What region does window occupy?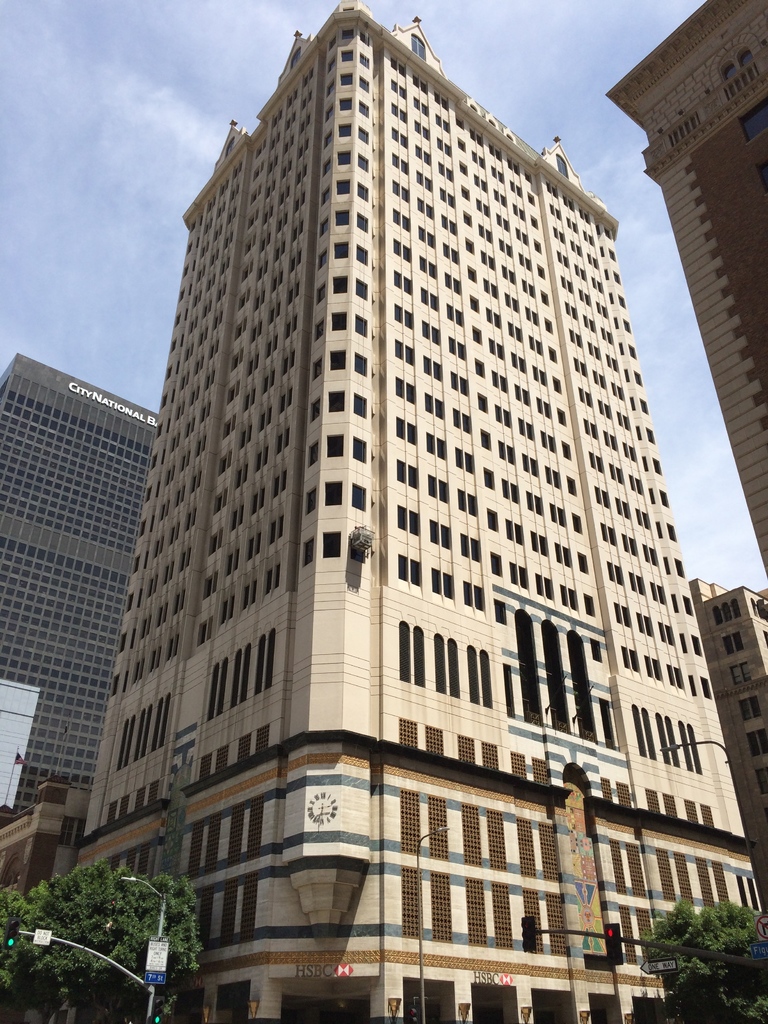
427, 472, 448, 505.
